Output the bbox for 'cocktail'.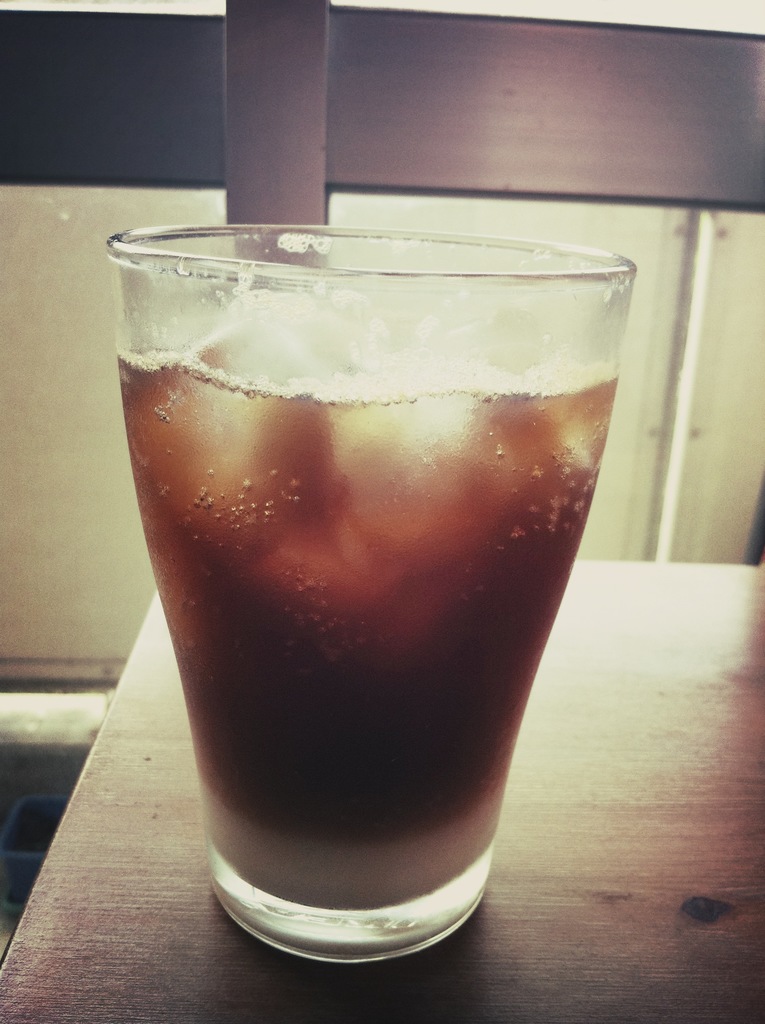
[98, 220, 641, 967].
